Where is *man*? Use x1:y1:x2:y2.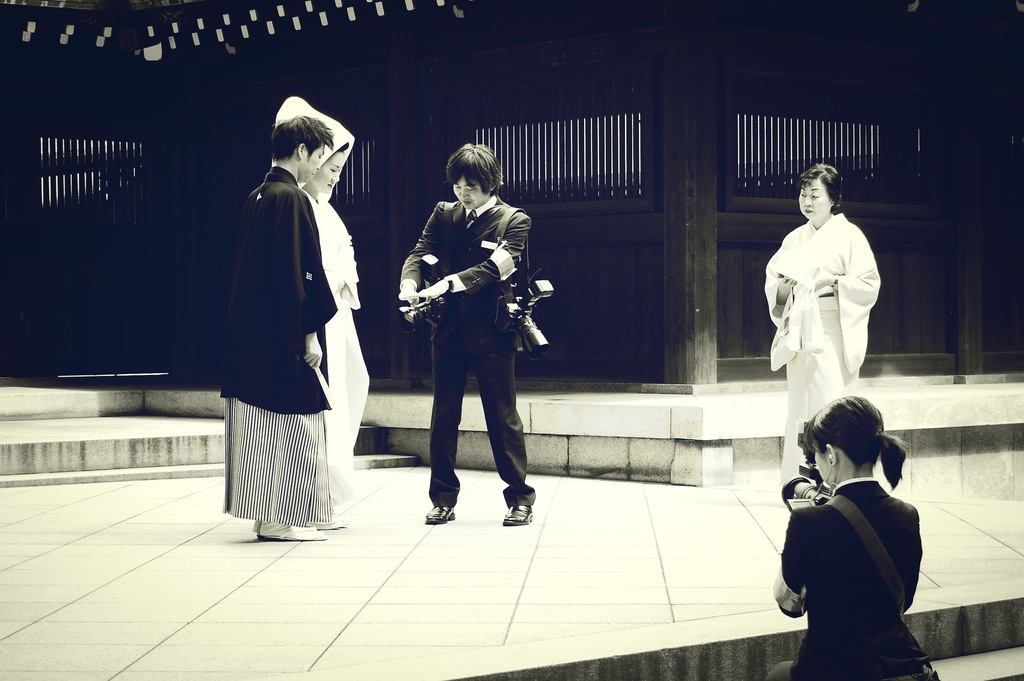
221:117:340:539.
